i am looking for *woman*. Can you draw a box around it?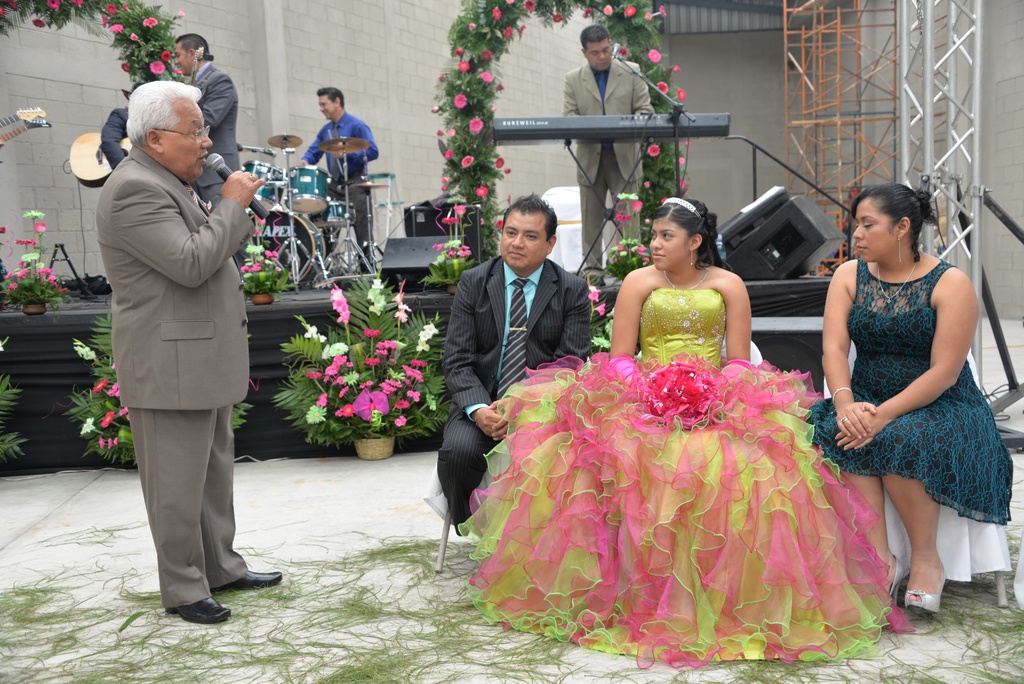
Sure, the bounding box is [805,179,1005,621].
